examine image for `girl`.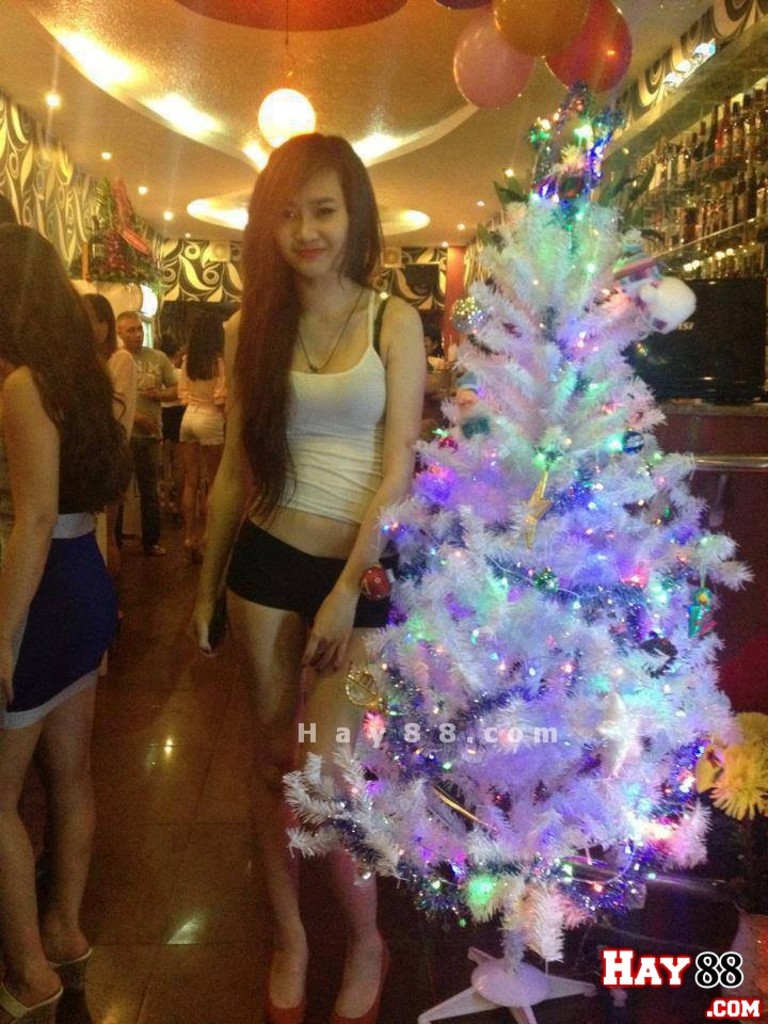
Examination result: <bbox>0, 212, 138, 1022</bbox>.
